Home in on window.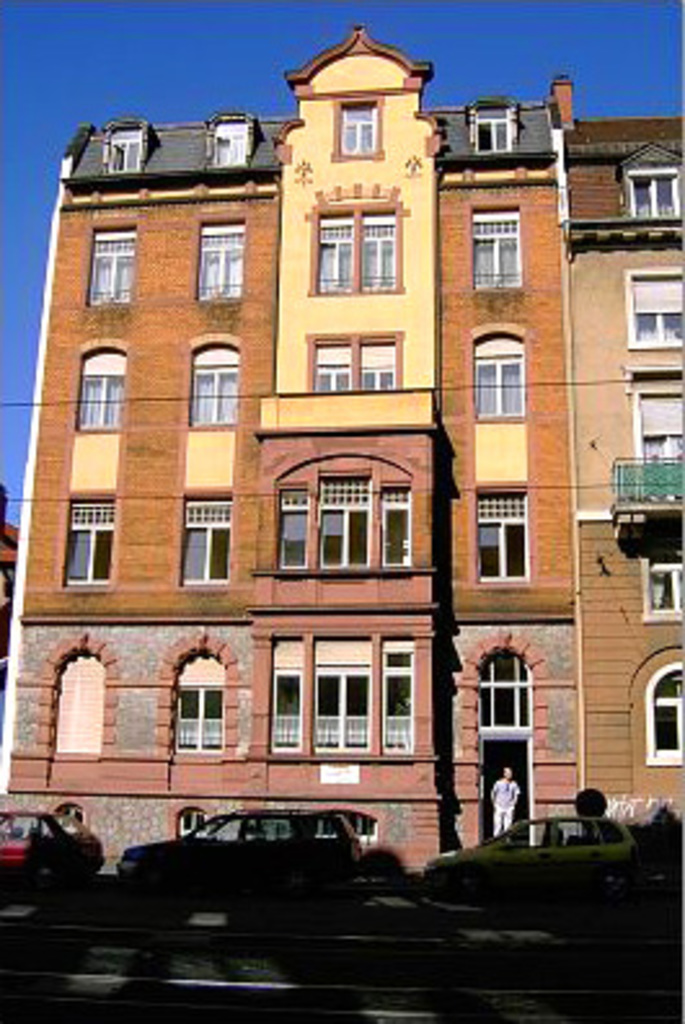
Homed in at 380 481 411 564.
